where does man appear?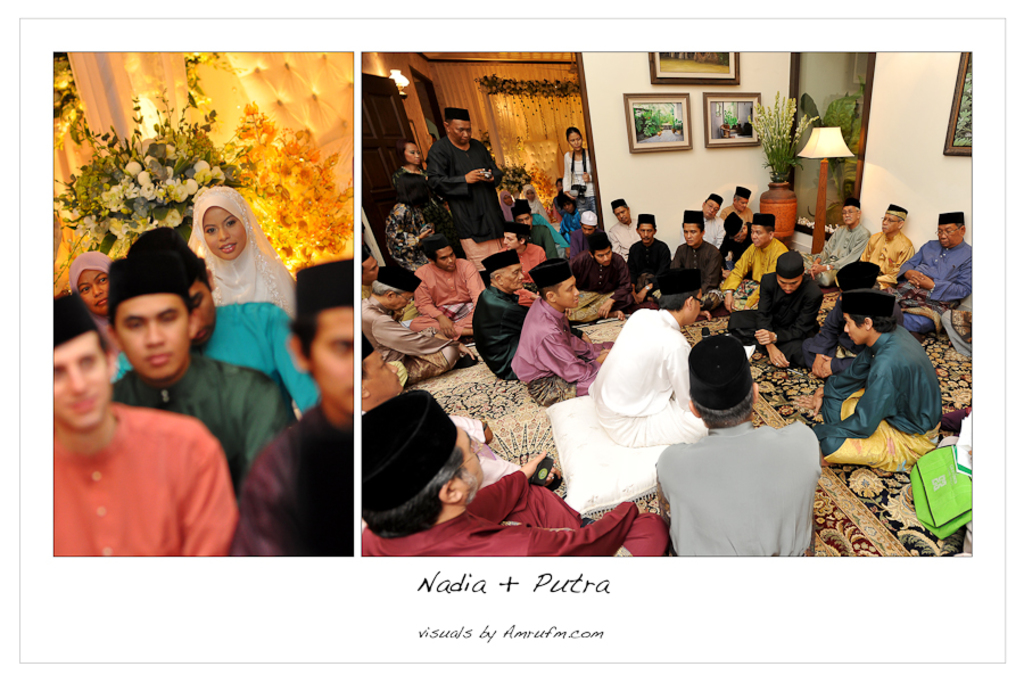
Appears at 361/331/565/488.
